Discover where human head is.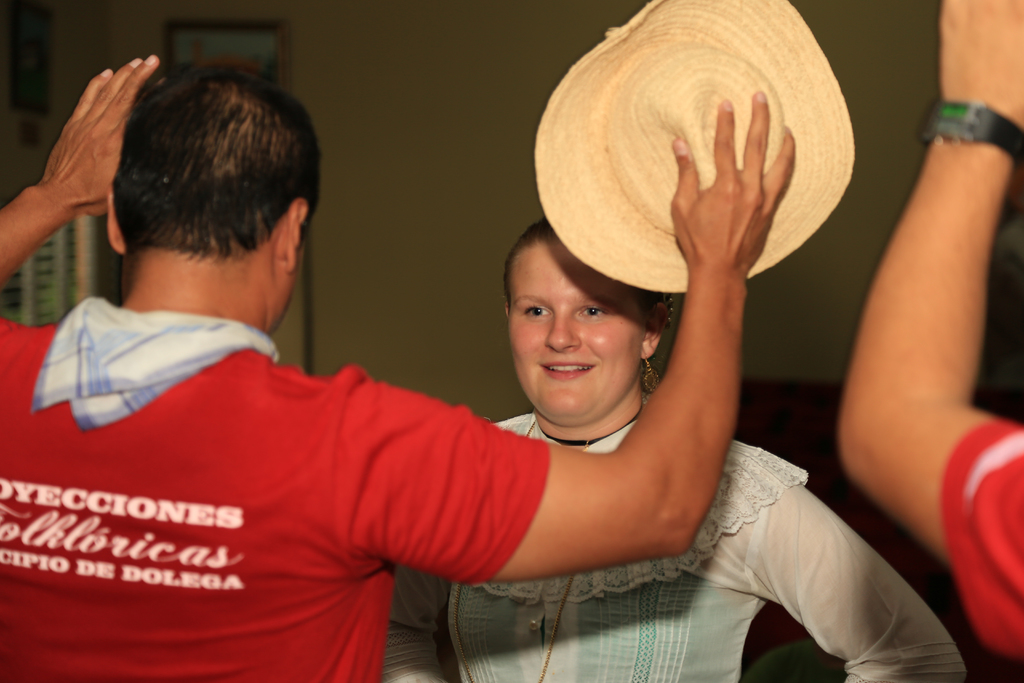
Discovered at <bbox>505, 215, 670, 429</bbox>.
